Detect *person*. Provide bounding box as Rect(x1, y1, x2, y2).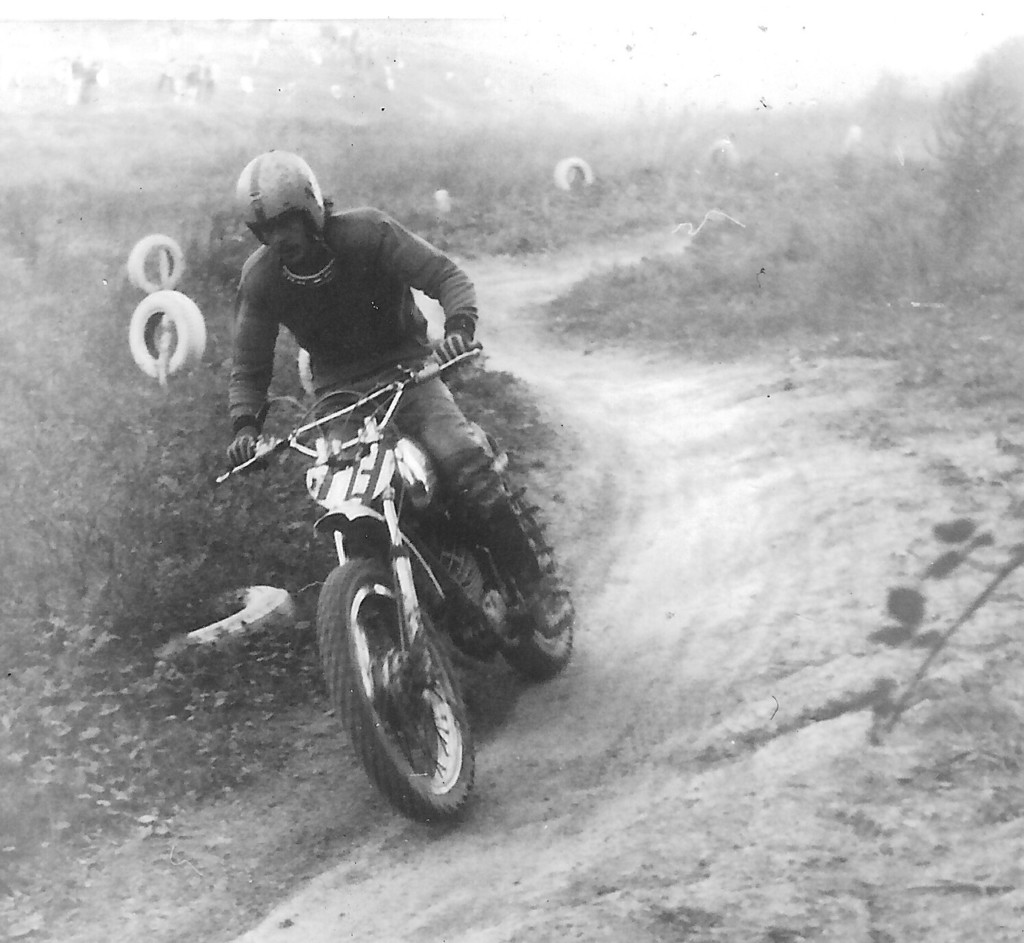
Rect(220, 149, 578, 641).
